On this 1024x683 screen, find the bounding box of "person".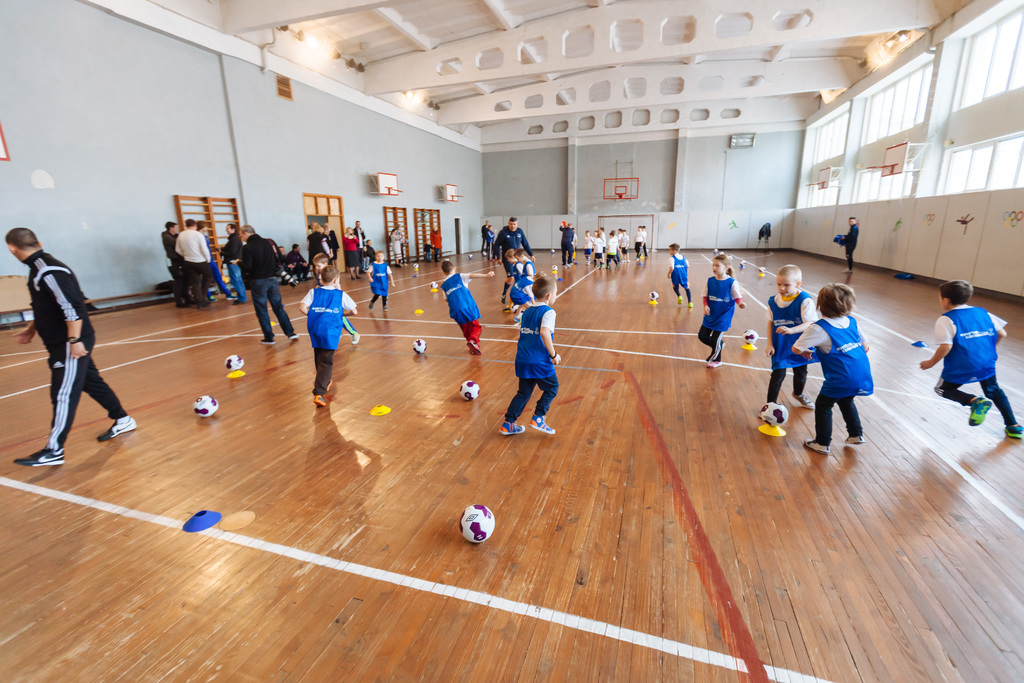
Bounding box: [left=161, top=218, right=180, bottom=304].
